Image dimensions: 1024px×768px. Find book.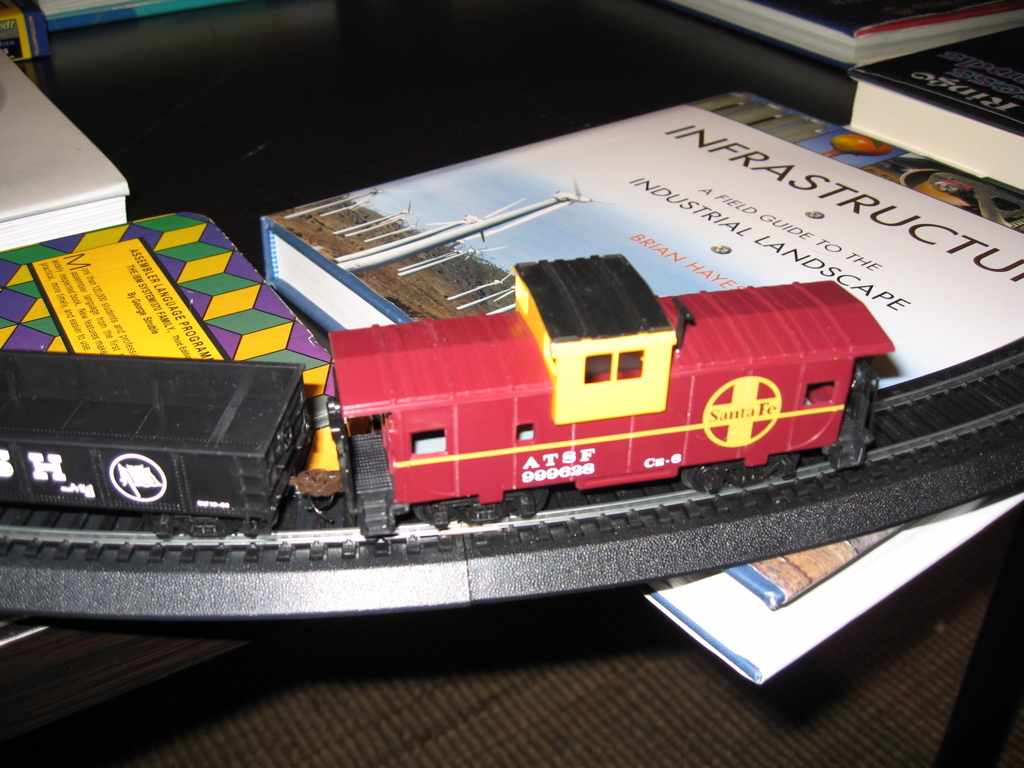
[39, 0, 241, 33].
